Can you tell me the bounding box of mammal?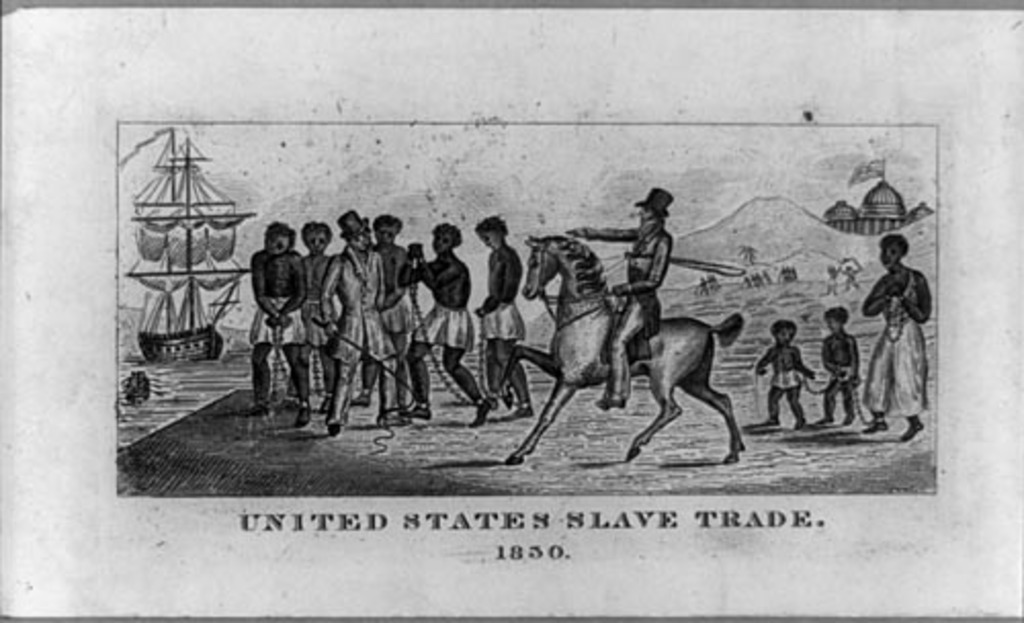
481:238:748:469.
